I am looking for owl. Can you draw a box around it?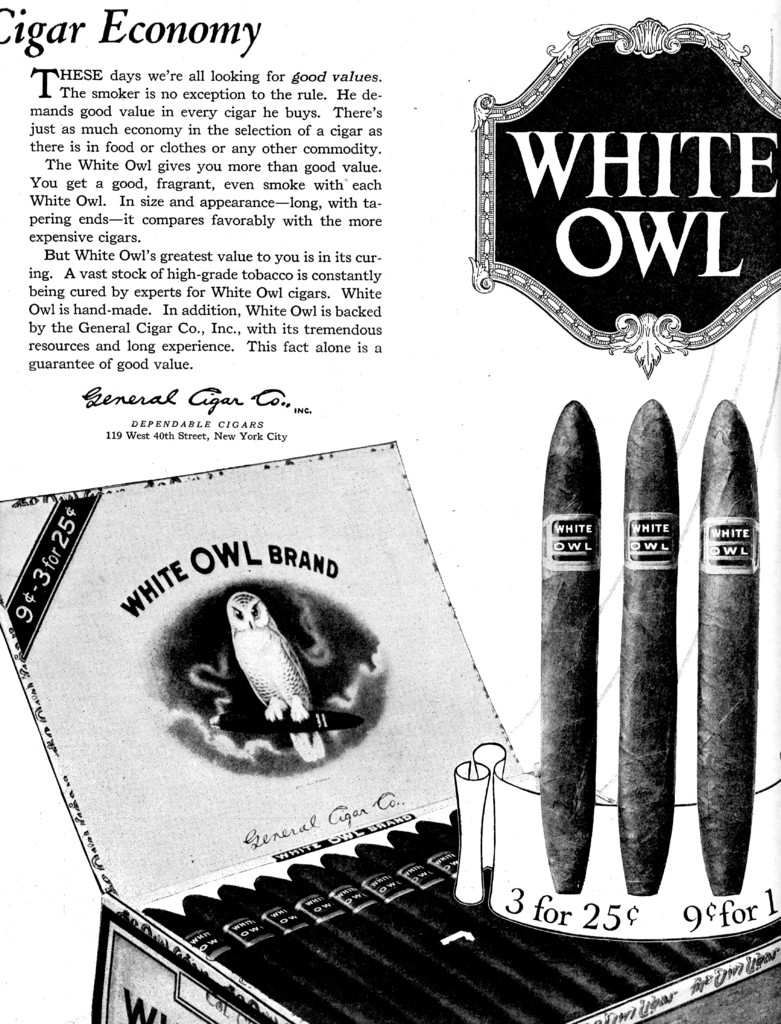
Sure, the bounding box is {"x1": 223, "y1": 593, "x2": 336, "y2": 769}.
